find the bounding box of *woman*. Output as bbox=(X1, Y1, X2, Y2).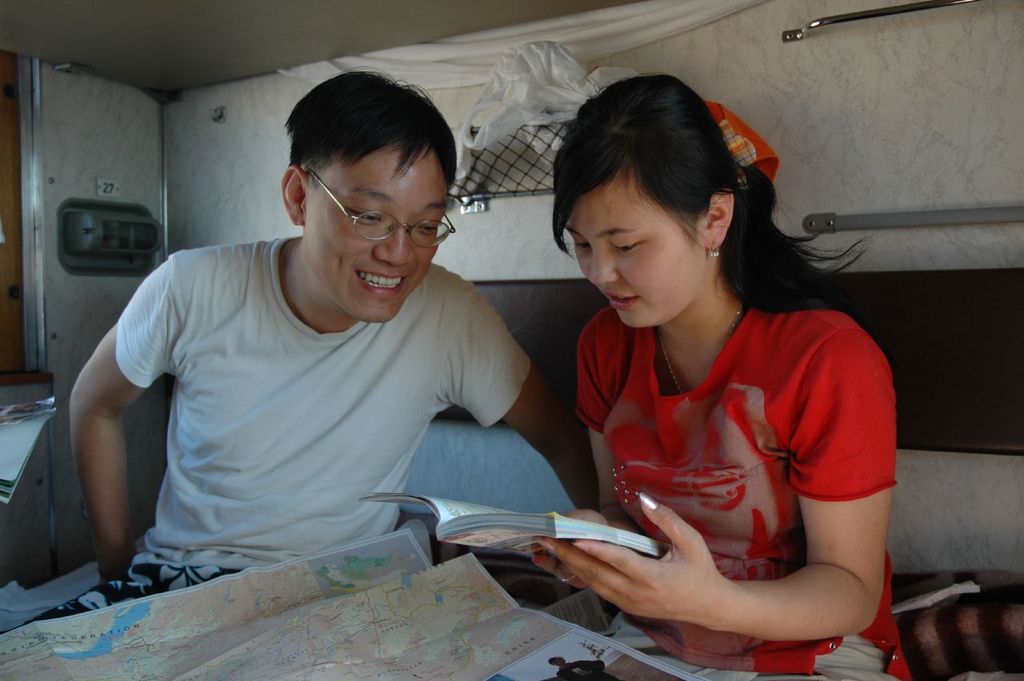
bbox=(498, 69, 913, 667).
